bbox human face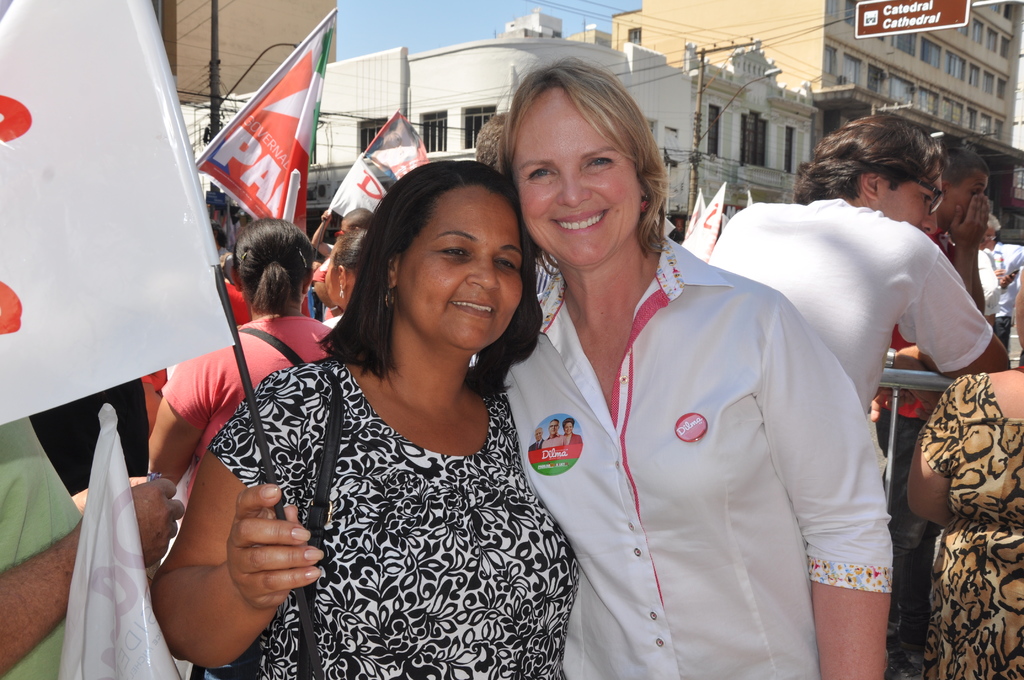
(x1=945, y1=169, x2=987, y2=227)
